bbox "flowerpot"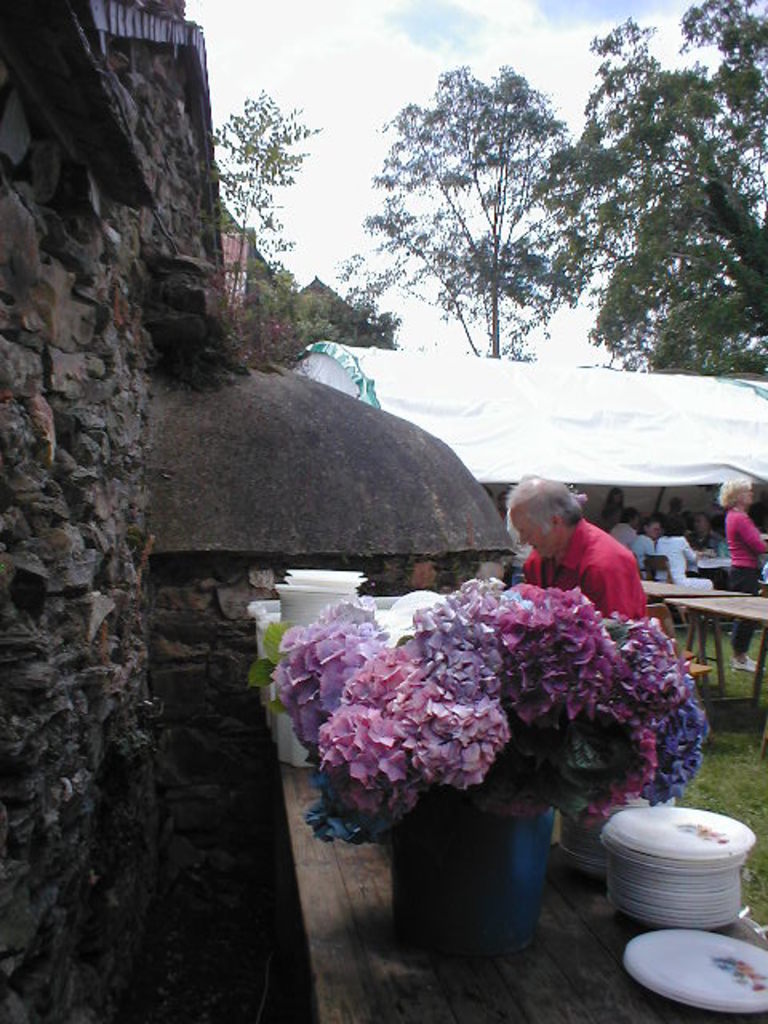
[left=362, top=744, right=600, bottom=946]
